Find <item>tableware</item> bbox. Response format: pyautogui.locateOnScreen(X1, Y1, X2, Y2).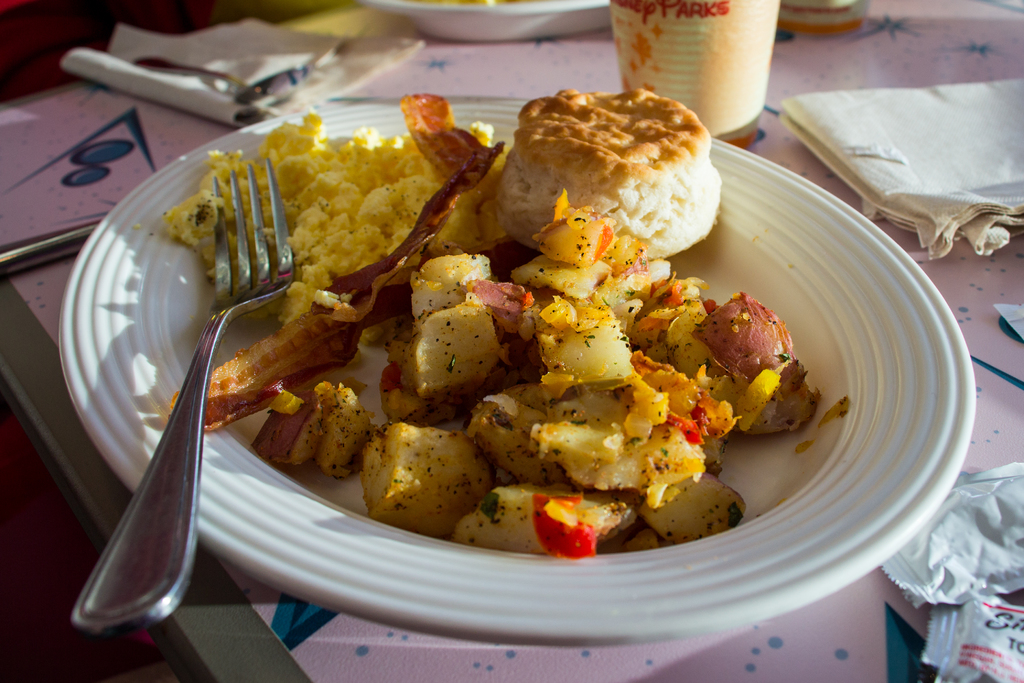
pyautogui.locateOnScreen(57, 100, 975, 649).
